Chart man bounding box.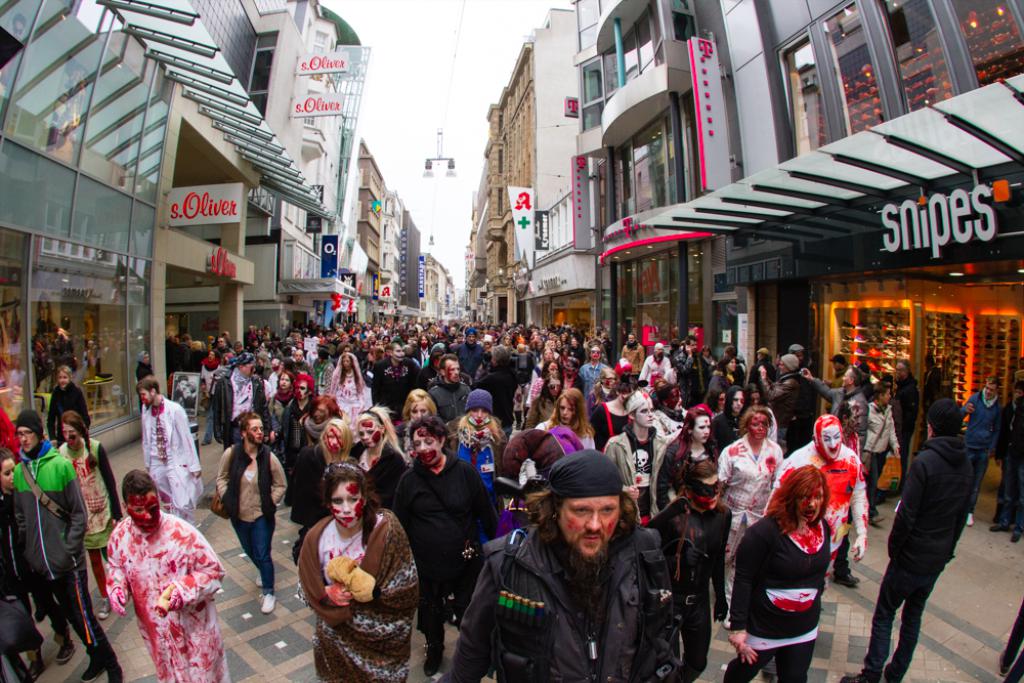
Charted: (left=672, top=333, right=708, bottom=411).
